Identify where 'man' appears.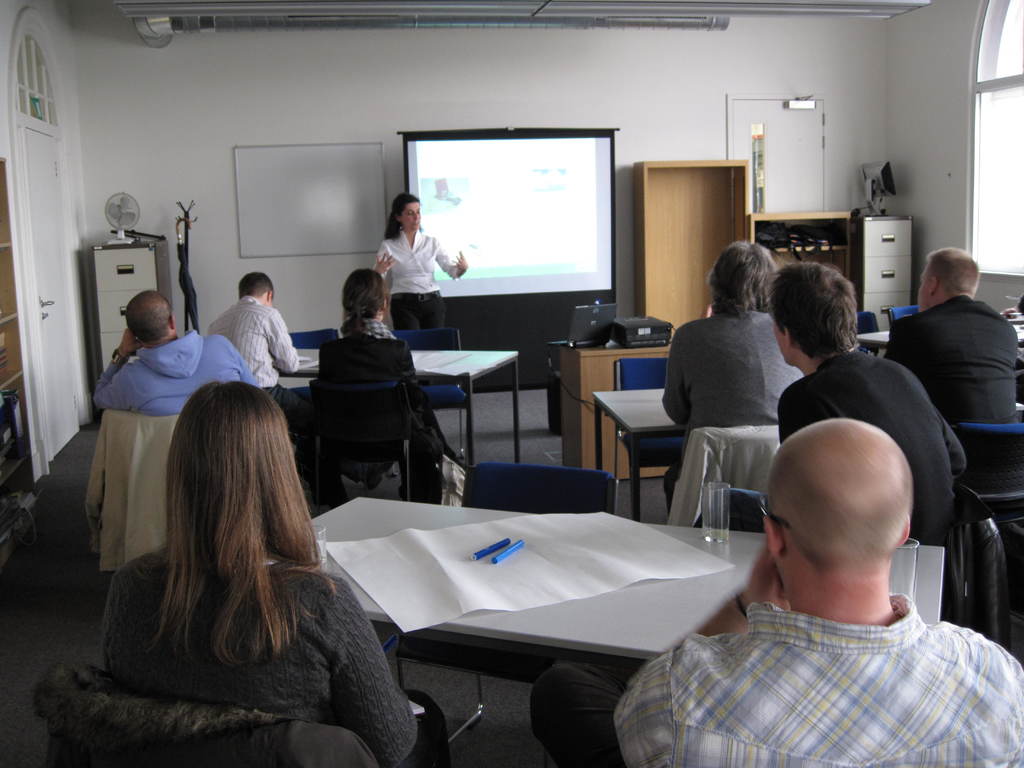
Appears at [left=762, top=262, right=966, bottom=545].
